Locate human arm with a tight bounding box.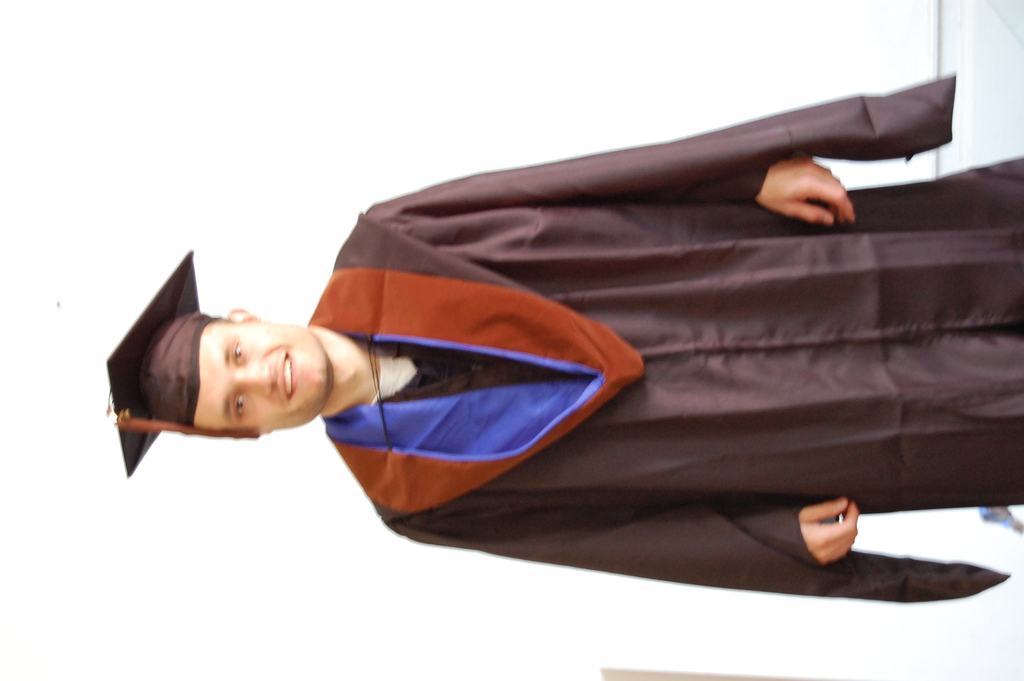
Rect(376, 491, 862, 571).
